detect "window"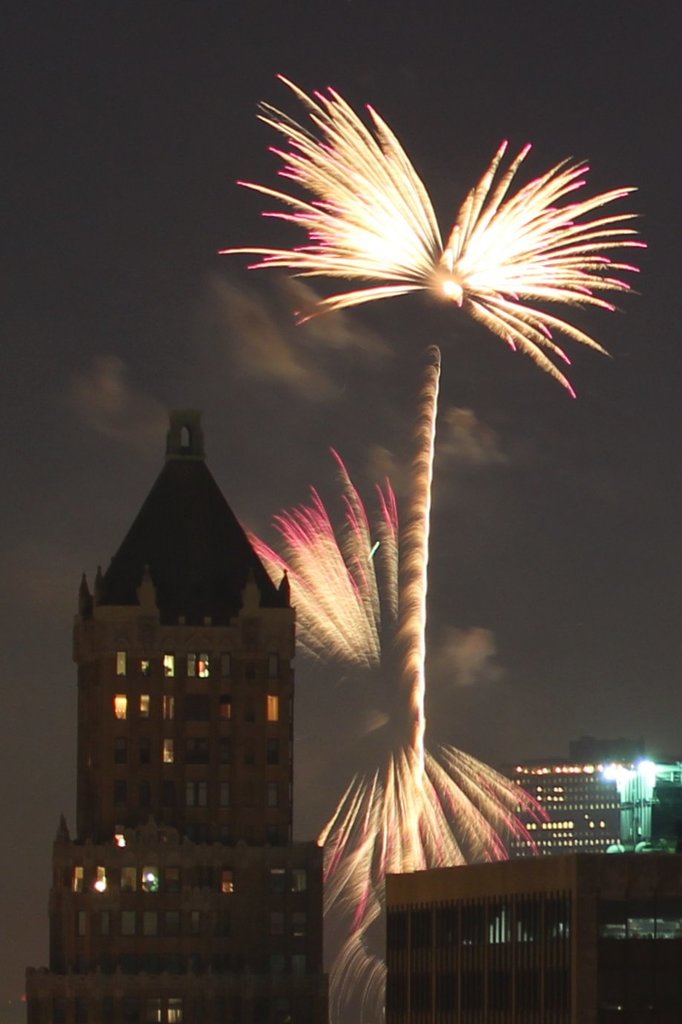
[x1=114, y1=738, x2=127, y2=762]
